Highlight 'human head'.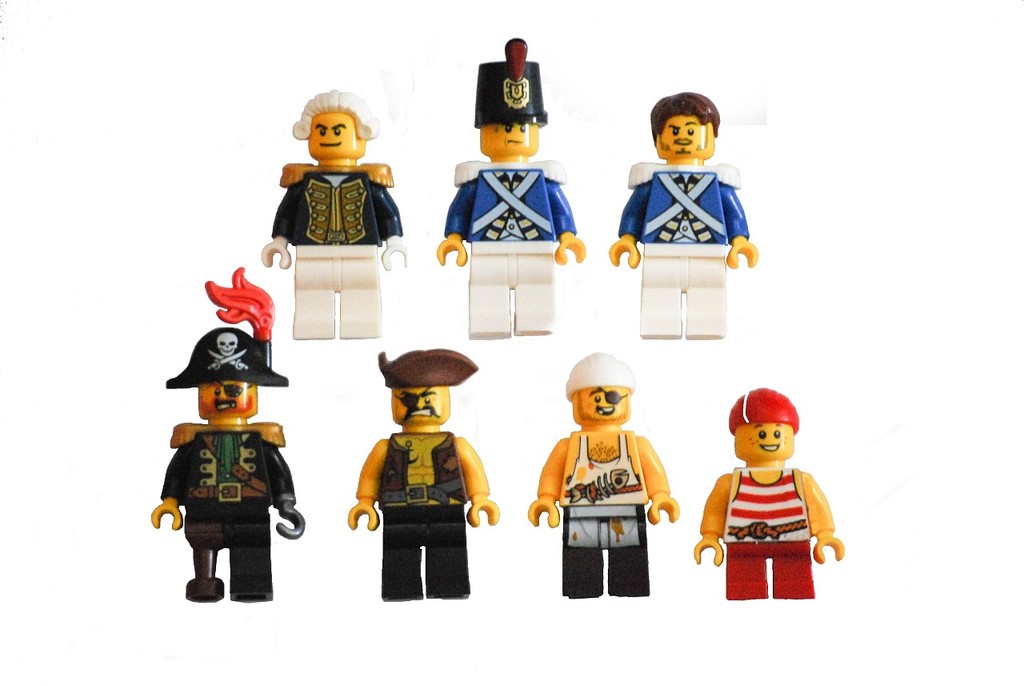
Highlighted region: 732/420/794/461.
